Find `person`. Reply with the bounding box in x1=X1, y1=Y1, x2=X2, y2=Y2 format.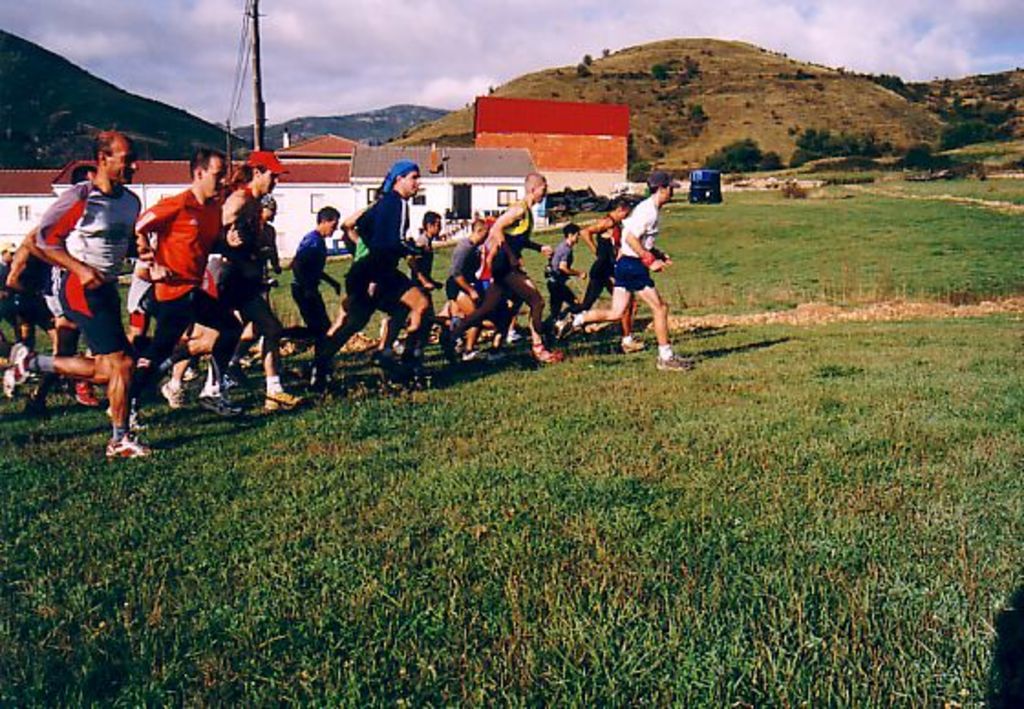
x1=35, y1=132, x2=154, y2=464.
